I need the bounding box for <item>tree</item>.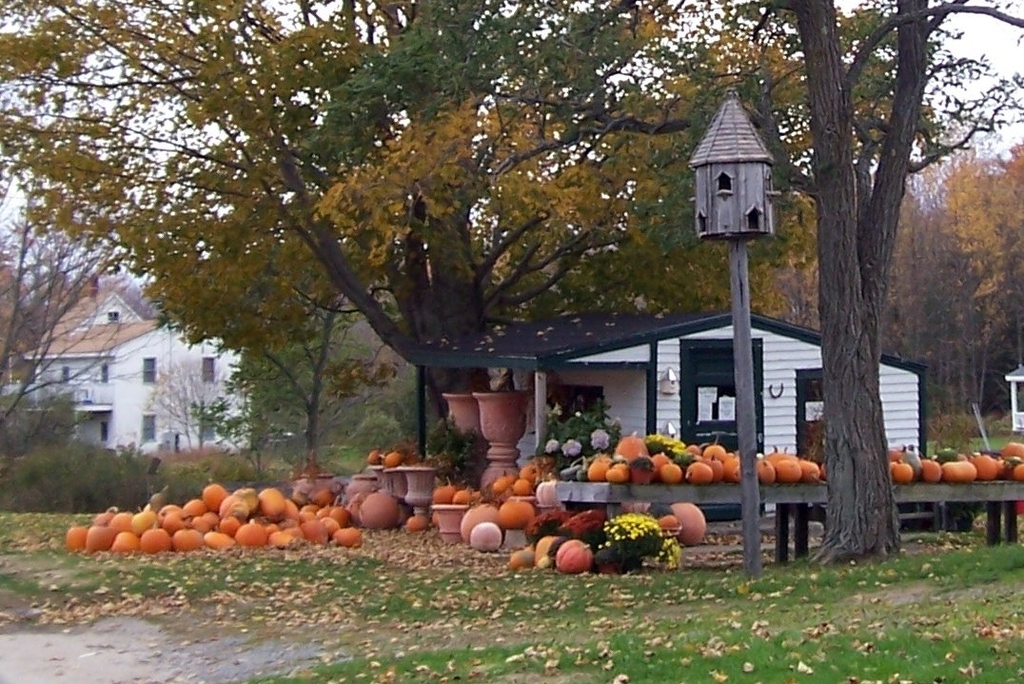
Here it is: crop(765, 0, 979, 533).
